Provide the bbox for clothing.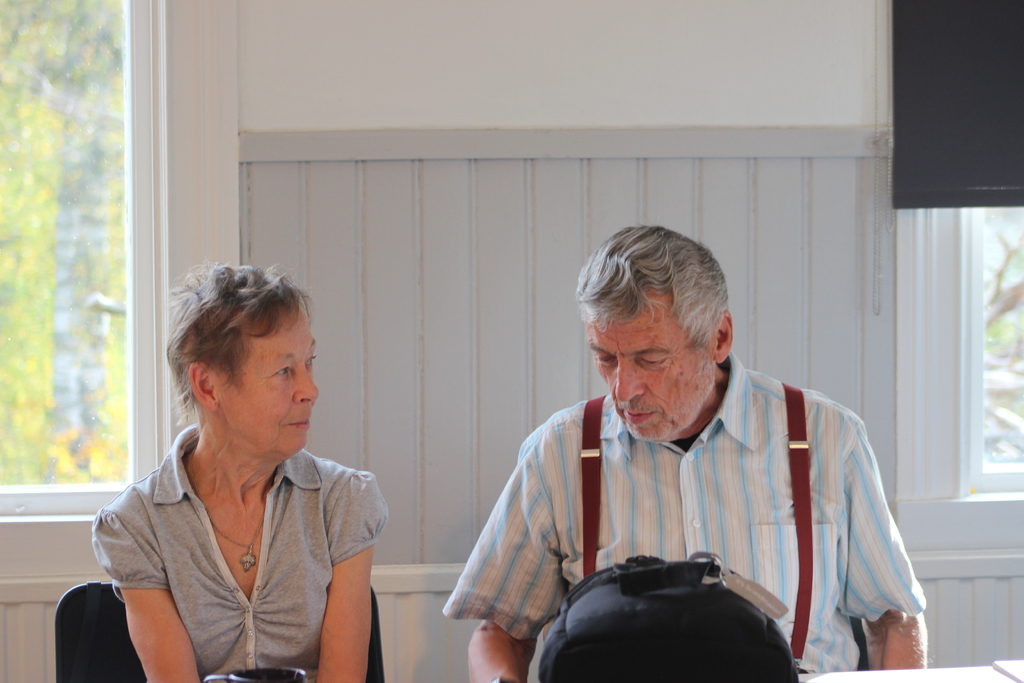
x1=93, y1=422, x2=390, y2=682.
